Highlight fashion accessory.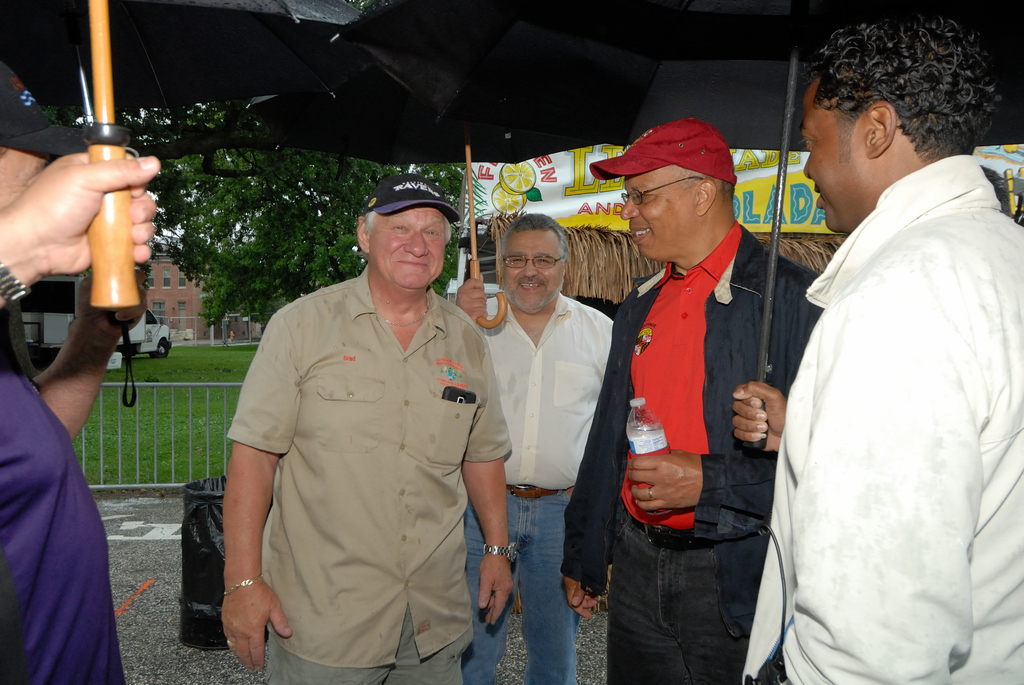
Highlighted region: x1=362, y1=169, x2=461, y2=228.
